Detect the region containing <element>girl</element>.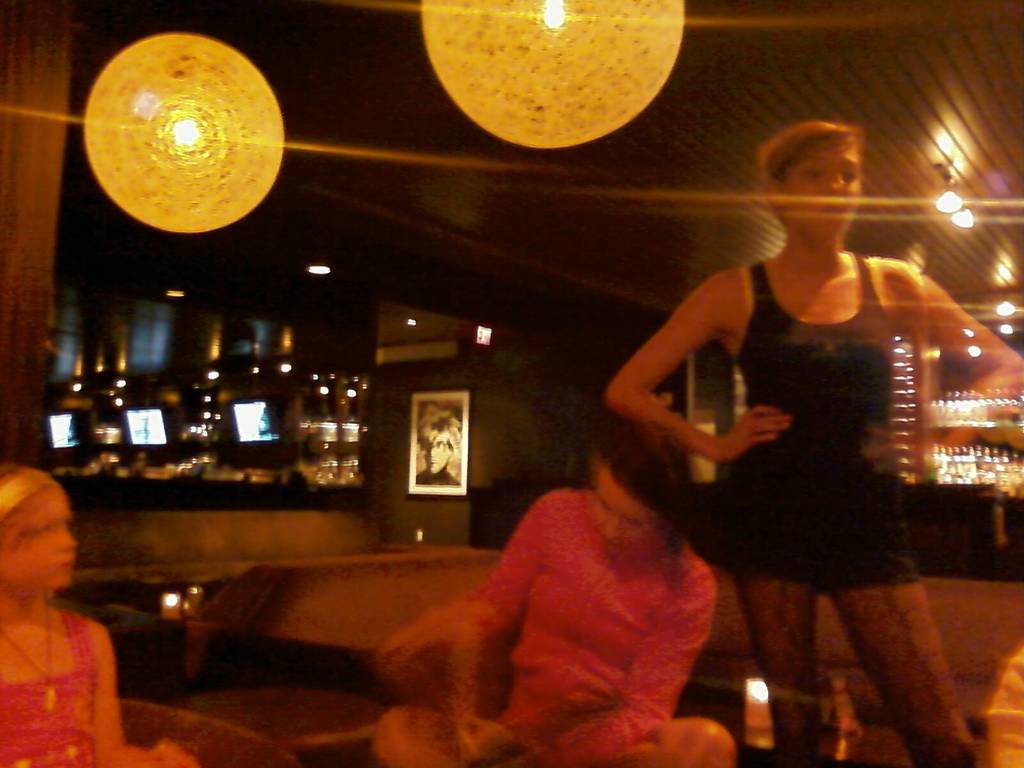
bbox=[0, 462, 195, 767].
